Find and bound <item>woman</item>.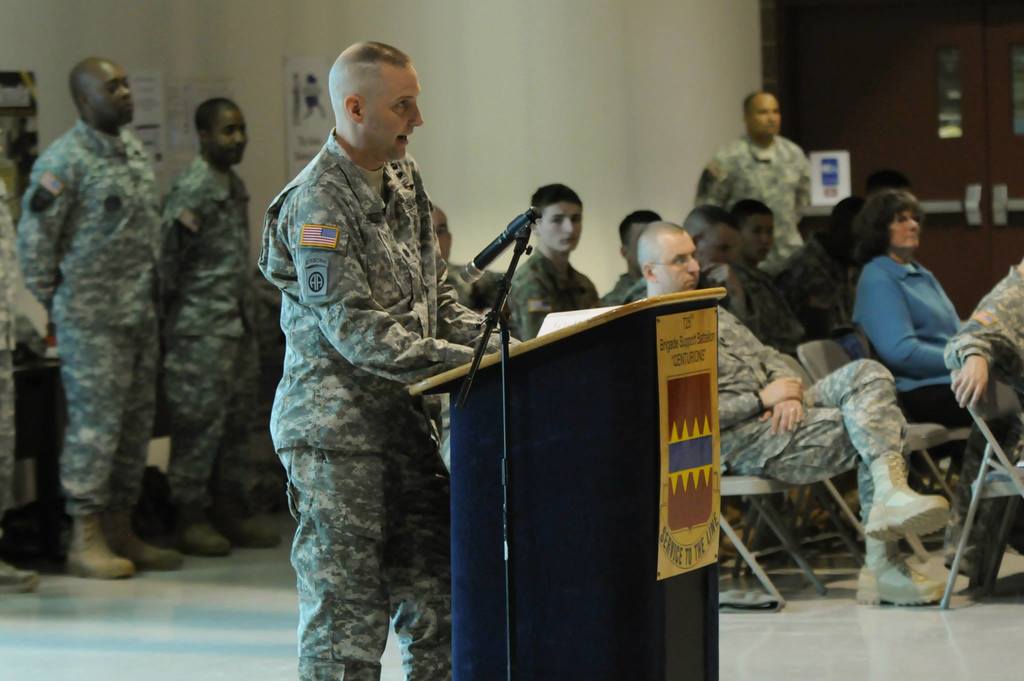
Bound: box=[842, 181, 979, 422].
